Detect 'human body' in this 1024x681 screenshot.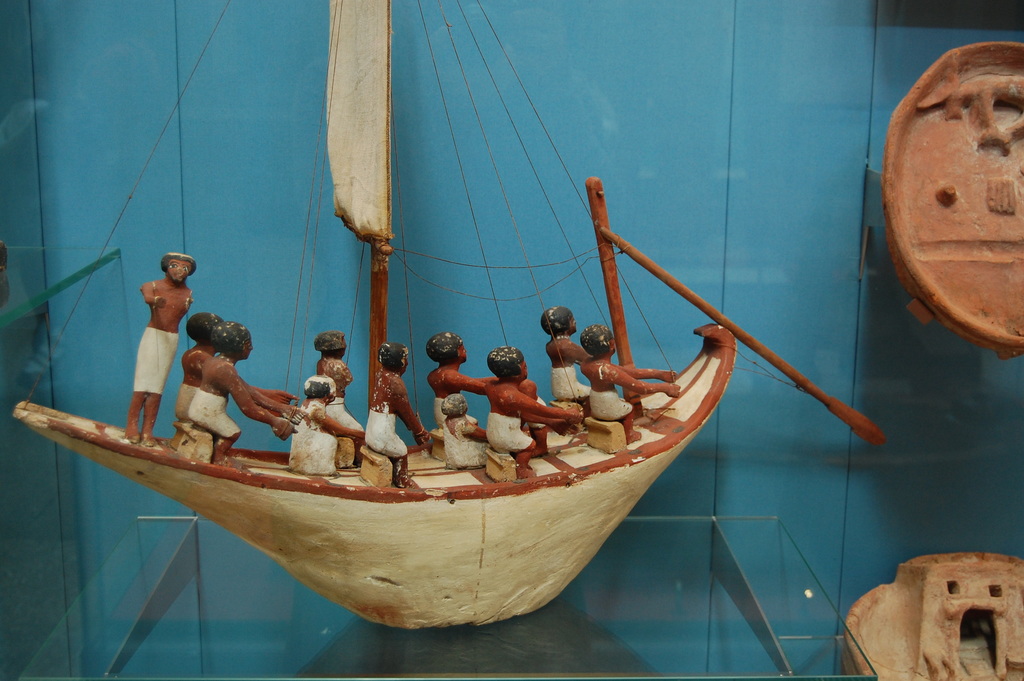
Detection: 579/359/680/443.
